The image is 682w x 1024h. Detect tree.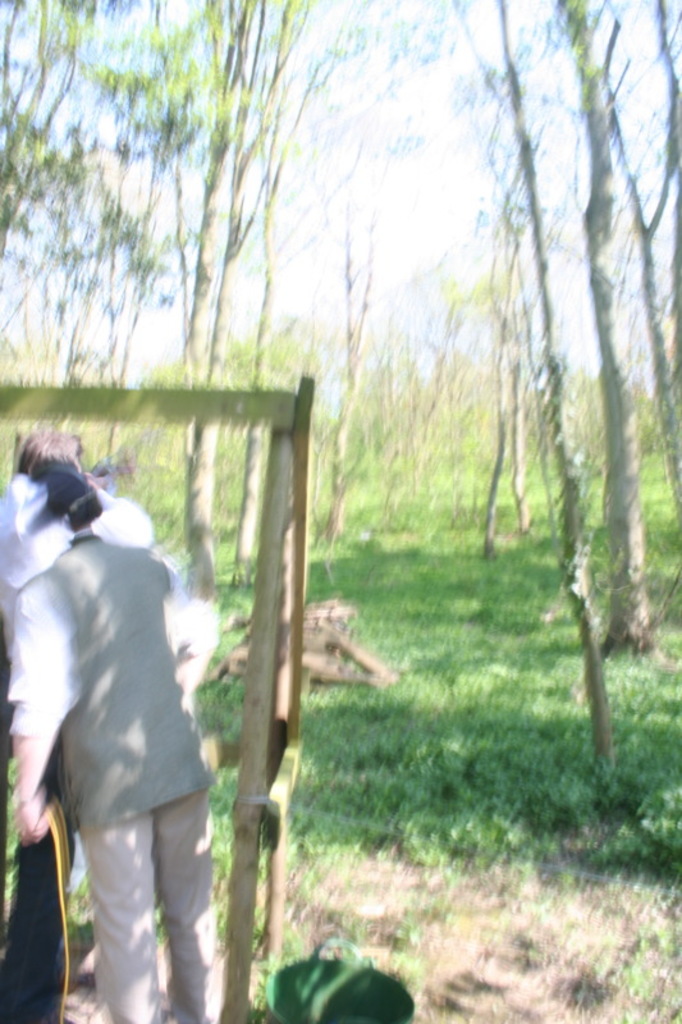
Detection: [x1=0, y1=0, x2=83, y2=367].
